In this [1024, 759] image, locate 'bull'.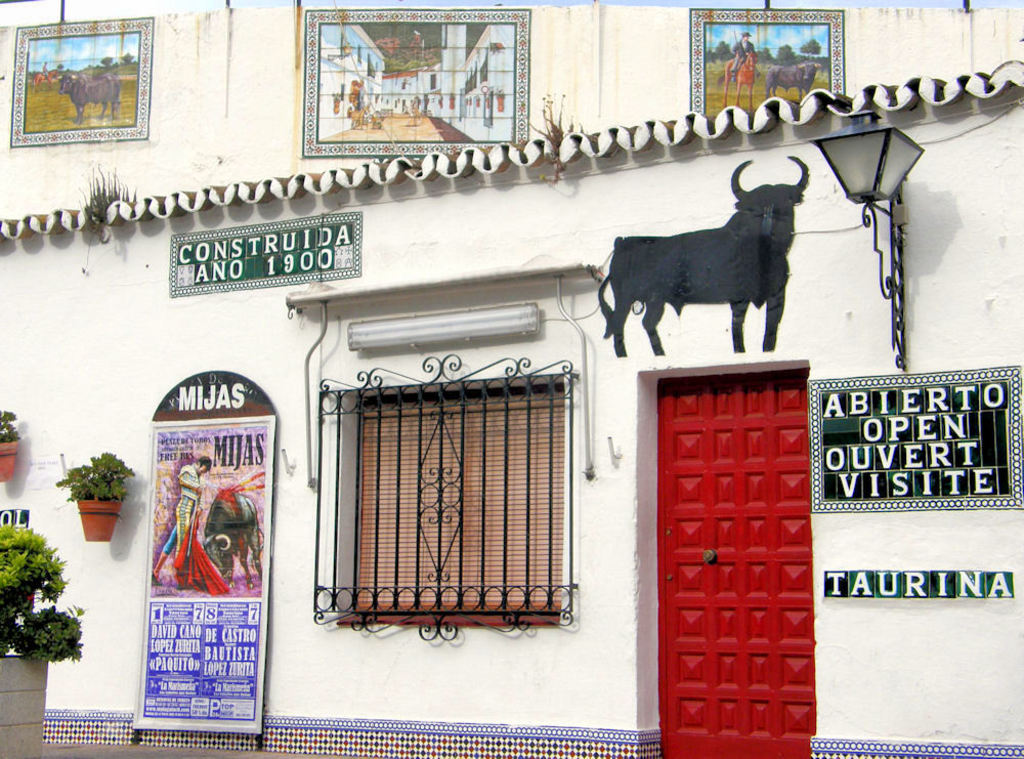
Bounding box: {"x1": 593, "y1": 147, "x2": 814, "y2": 355}.
